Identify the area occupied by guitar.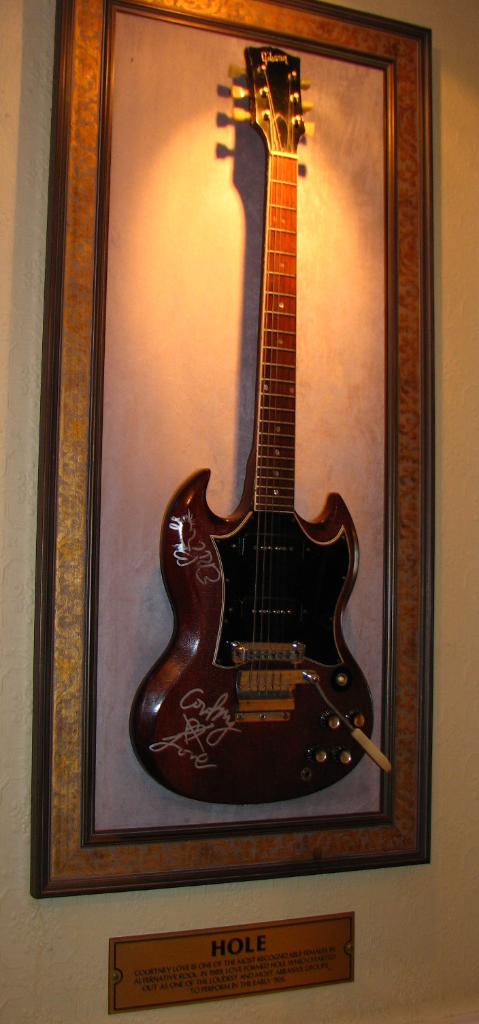
Area: [119, 39, 402, 864].
